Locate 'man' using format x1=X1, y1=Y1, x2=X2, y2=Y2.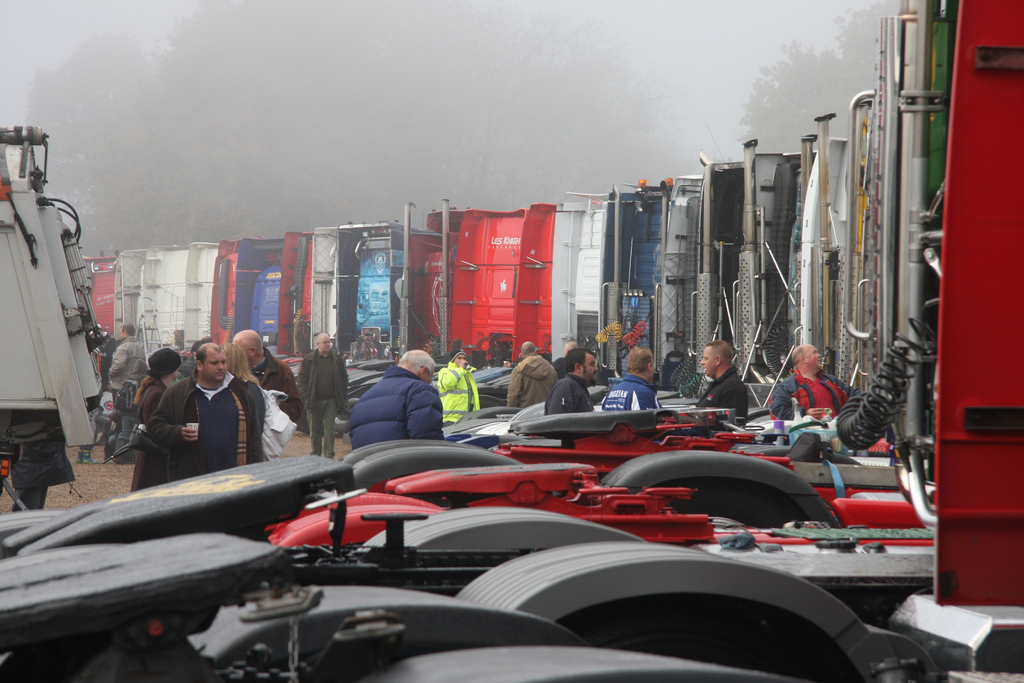
x1=147, y1=345, x2=252, y2=484.
